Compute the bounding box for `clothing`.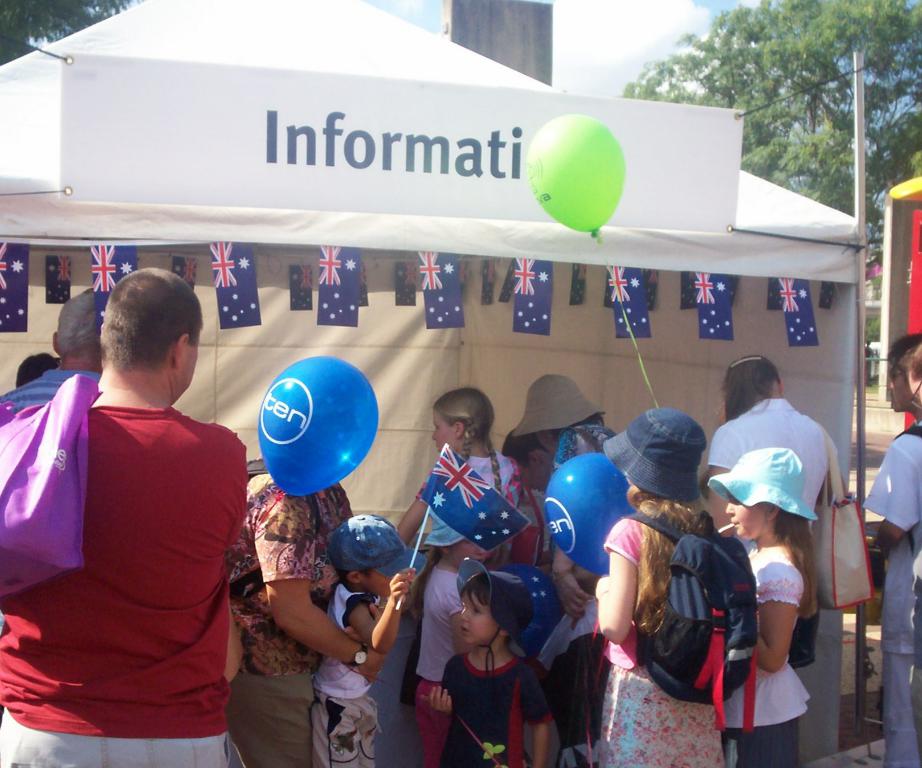
<box>405,449,521,701</box>.
